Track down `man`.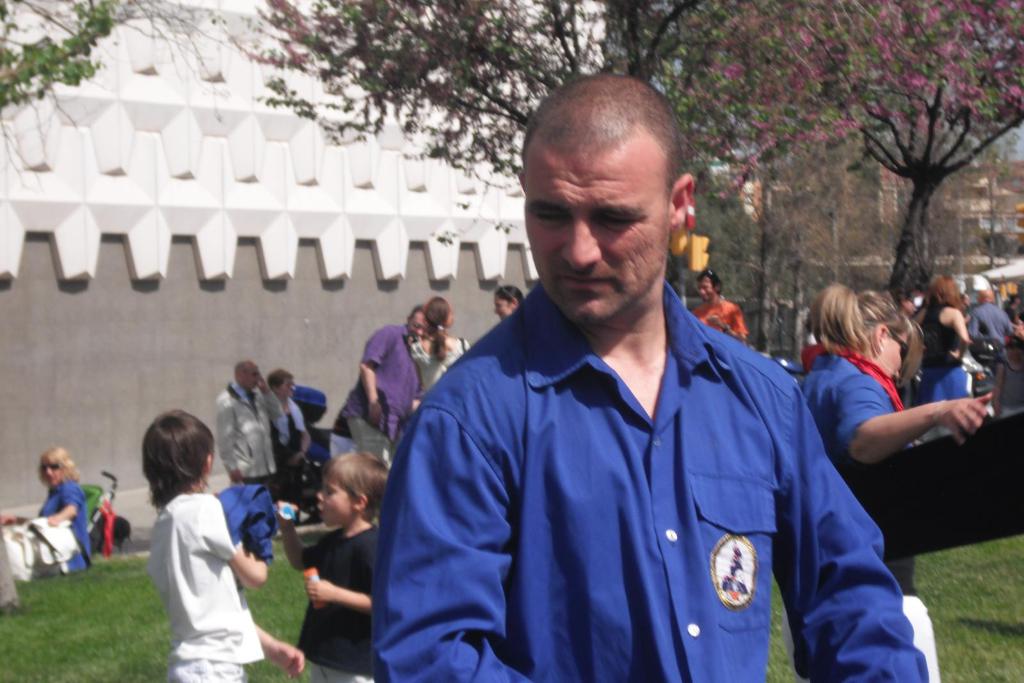
Tracked to x1=213 y1=361 x2=300 y2=533.
